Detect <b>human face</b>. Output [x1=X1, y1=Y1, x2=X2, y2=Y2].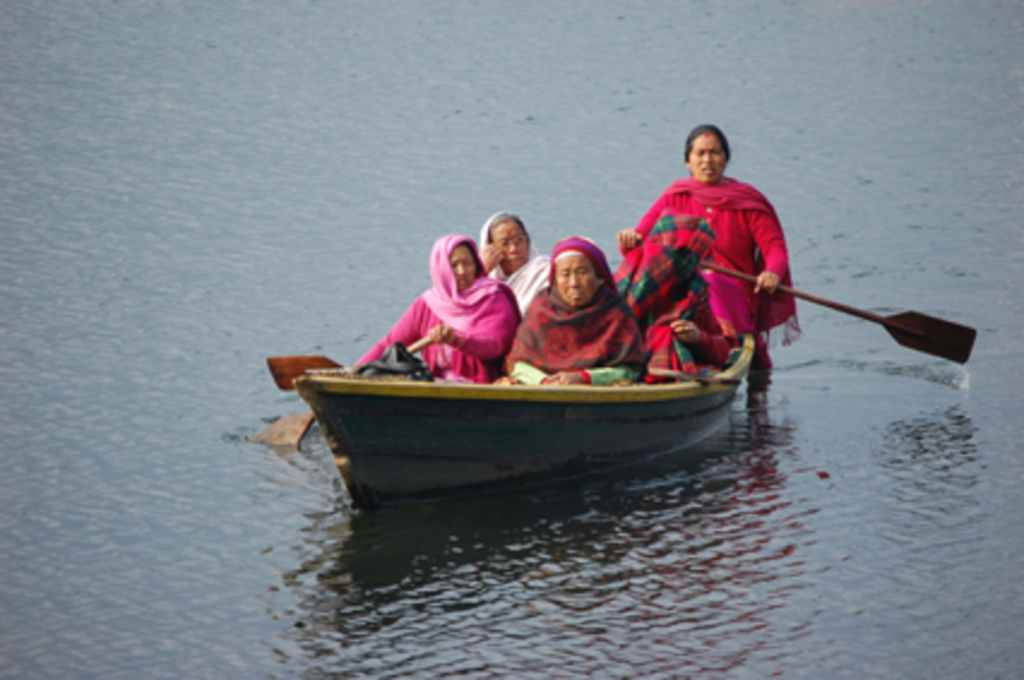
[x1=687, y1=135, x2=726, y2=178].
